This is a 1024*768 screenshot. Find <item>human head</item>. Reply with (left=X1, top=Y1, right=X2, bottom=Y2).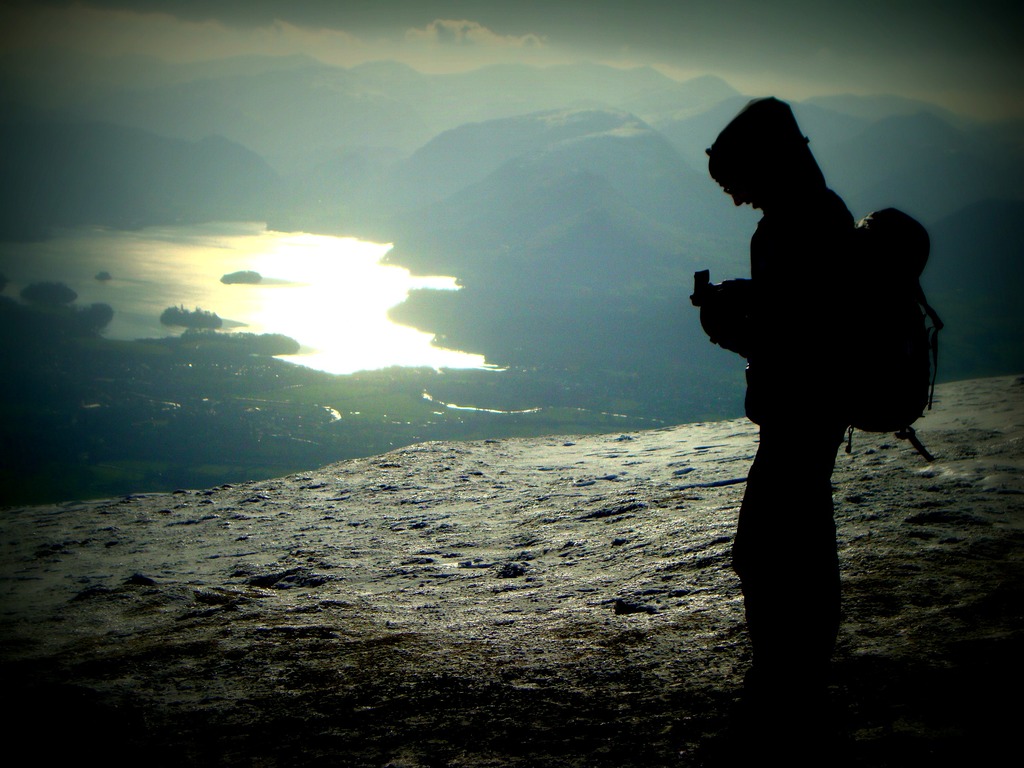
(left=703, top=99, right=856, bottom=233).
